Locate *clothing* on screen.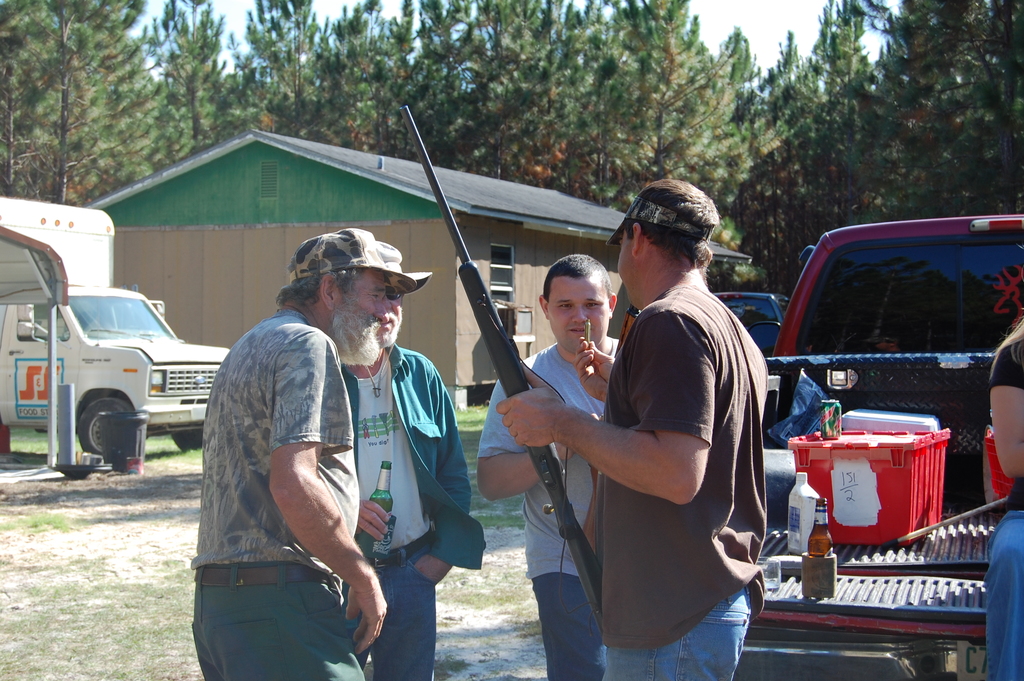
On screen at rect(566, 226, 792, 669).
